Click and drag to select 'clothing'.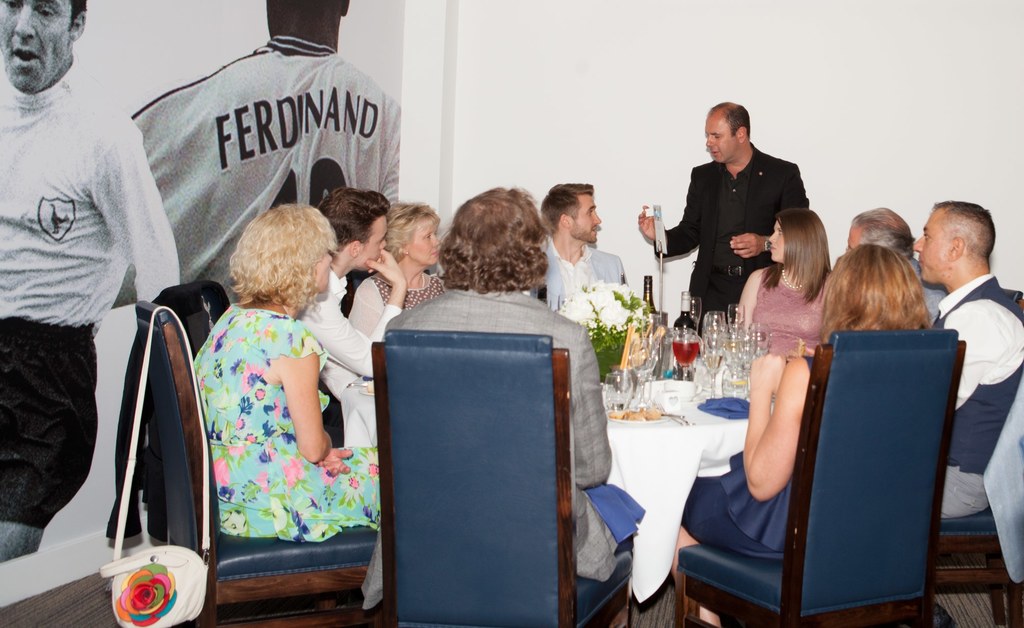
Selection: 680 351 817 563.
